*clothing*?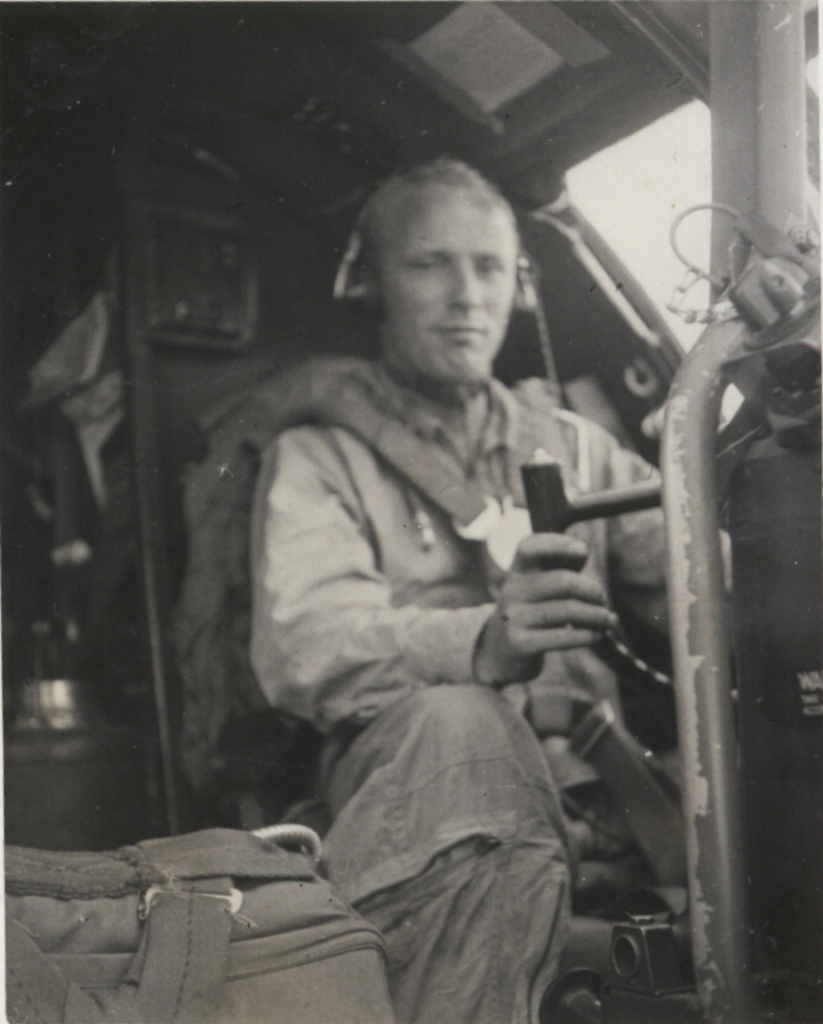
x1=258 y1=278 x2=638 y2=976
